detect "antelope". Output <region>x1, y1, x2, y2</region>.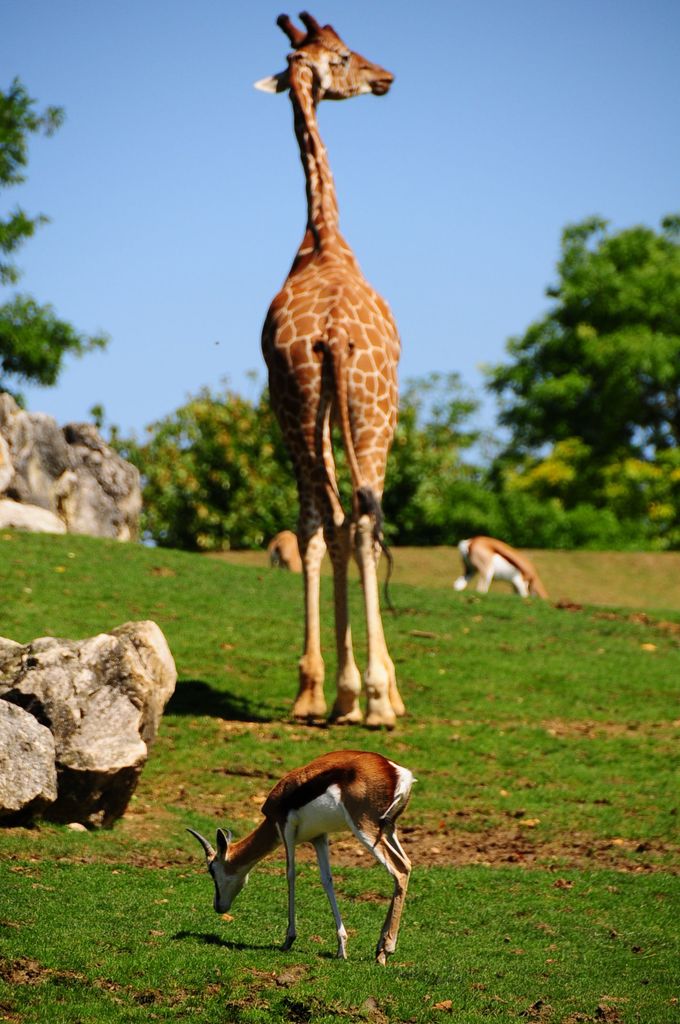
<region>455, 538, 547, 598</region>.
